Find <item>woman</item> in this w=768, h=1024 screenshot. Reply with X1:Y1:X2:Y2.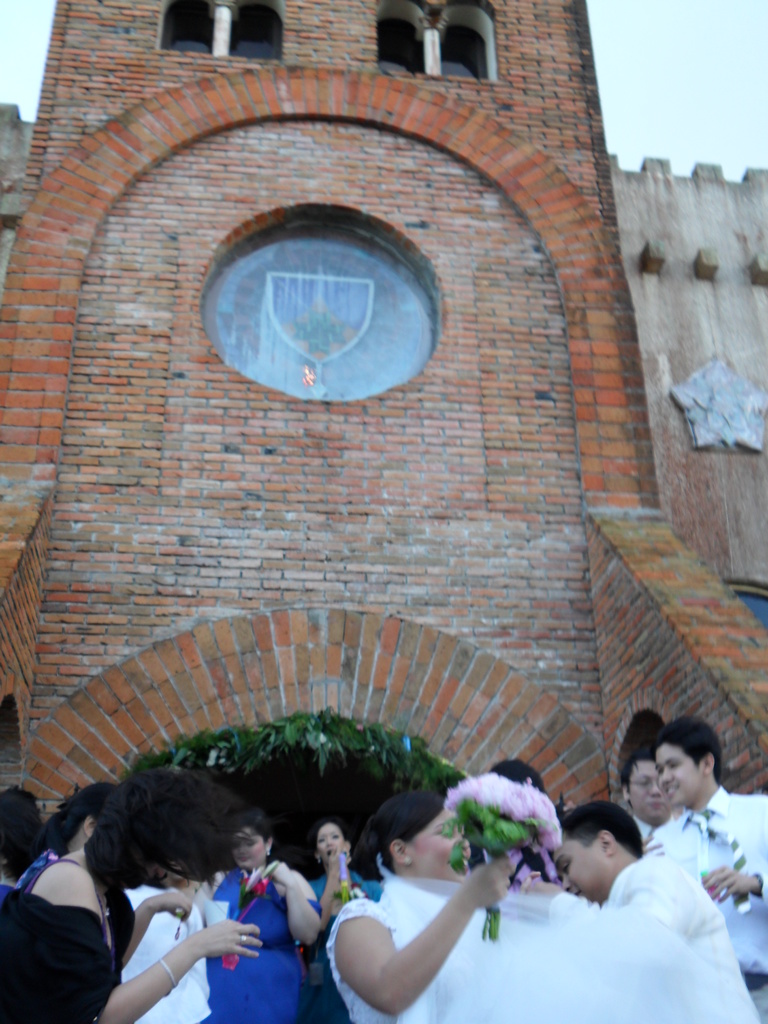
0:763:261:1023.
